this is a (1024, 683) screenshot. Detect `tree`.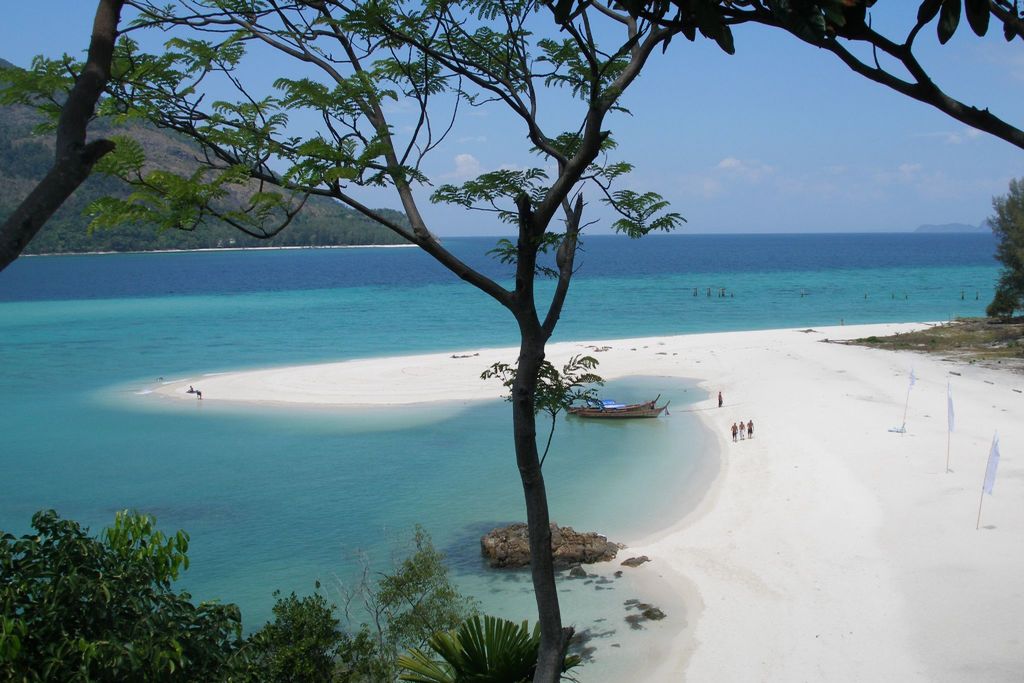
<box>980,172,1021,335</box>.
